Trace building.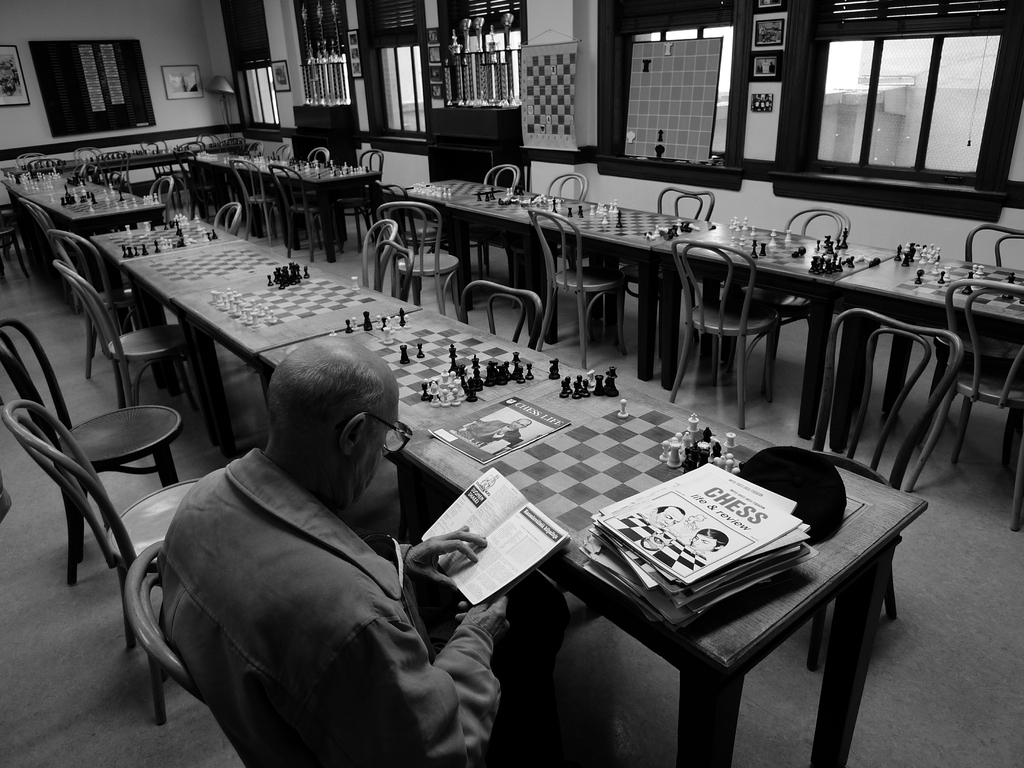
Traced to x1=0 y1=0 x2=1023 y2=767.
